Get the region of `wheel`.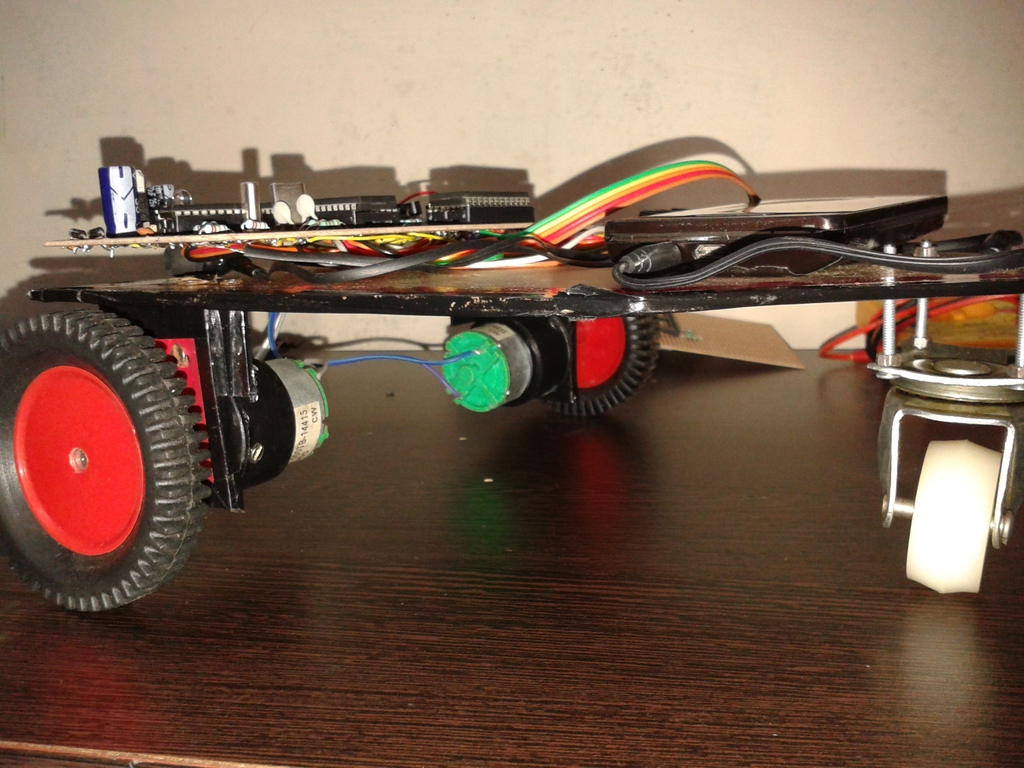
region(0, 295, 219, 618).
